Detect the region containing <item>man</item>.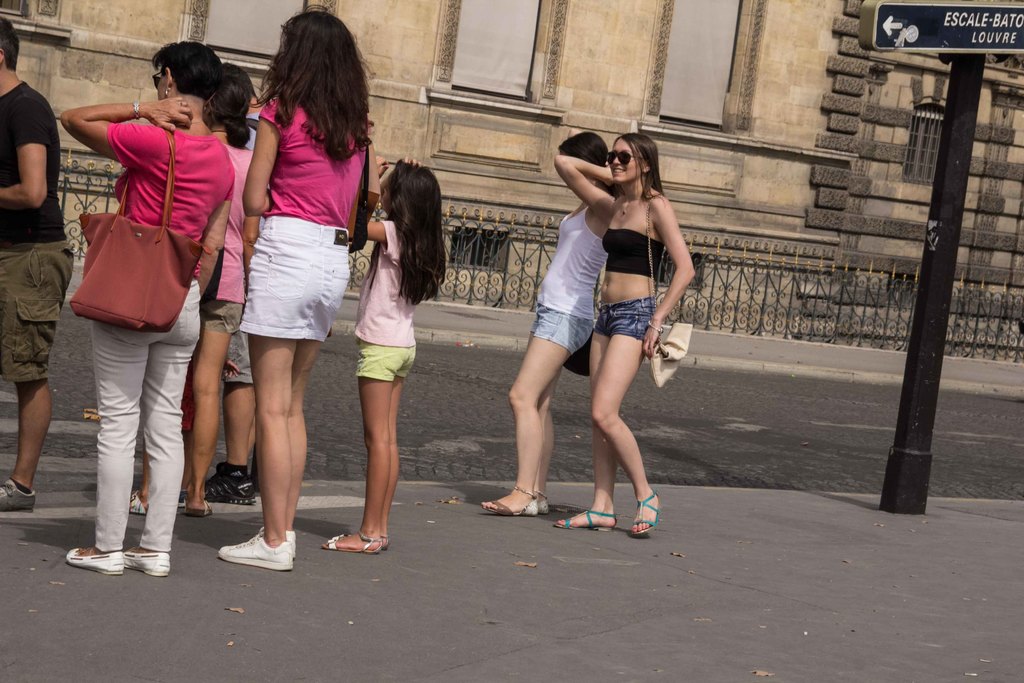
pyautogui.locateOnScreen(0, 17, 76, 510).
